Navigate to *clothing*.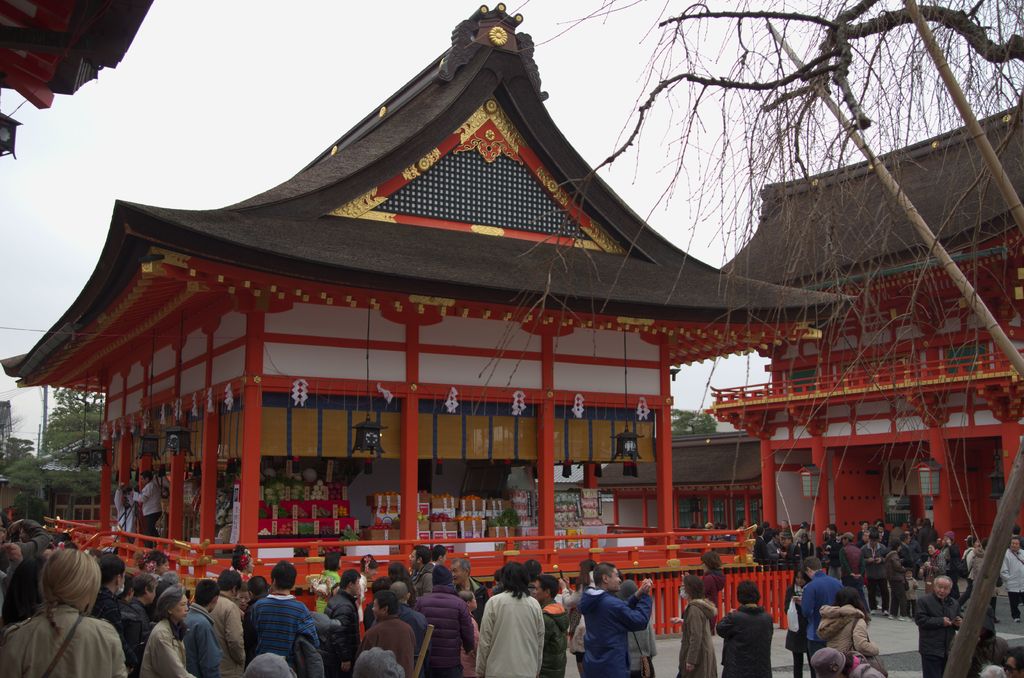
Navigation target: (112,485,133,529).
